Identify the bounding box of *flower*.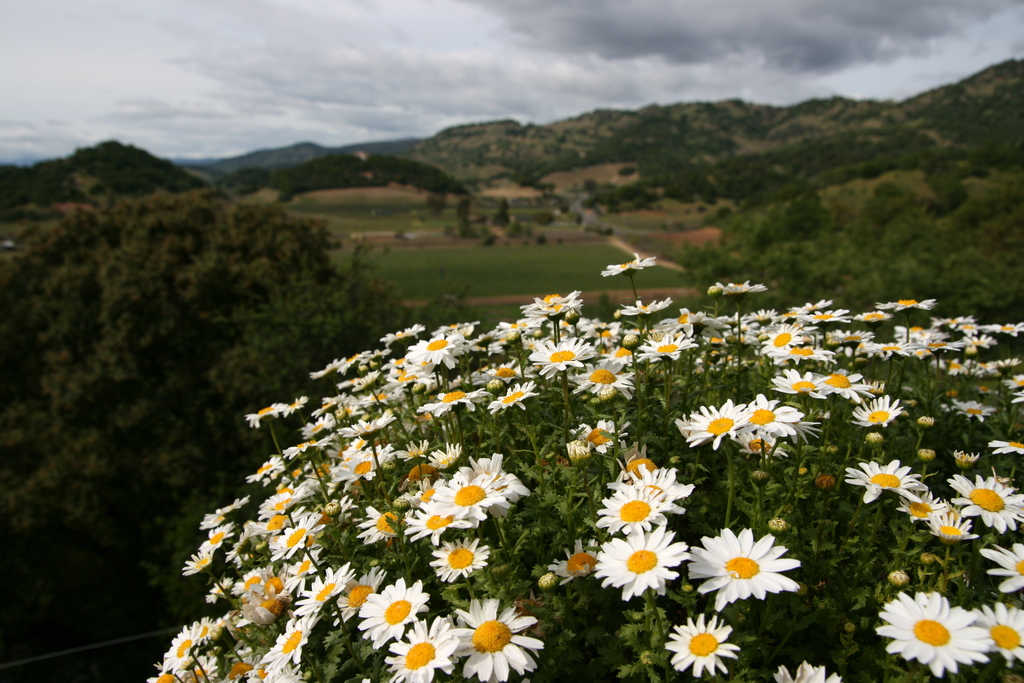
detection(945, 397, 1002, 424).
